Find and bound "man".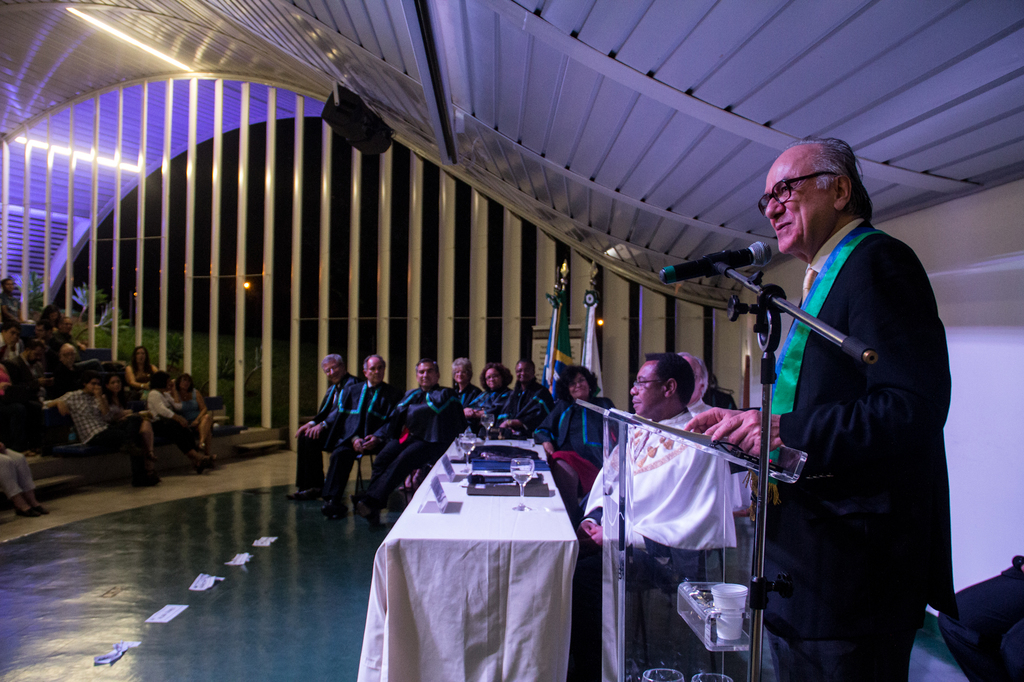
Bound: {"left": 360, "top": 362, "right": 461, "bottom": 518}.
